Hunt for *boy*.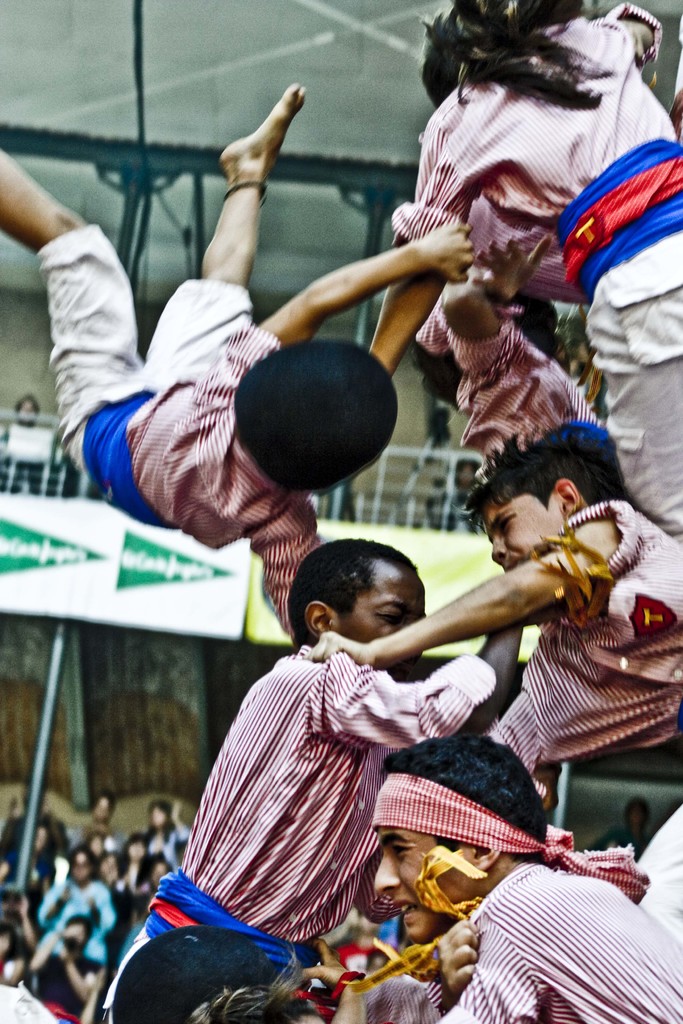
Hunted down at 0,76,472,655.
